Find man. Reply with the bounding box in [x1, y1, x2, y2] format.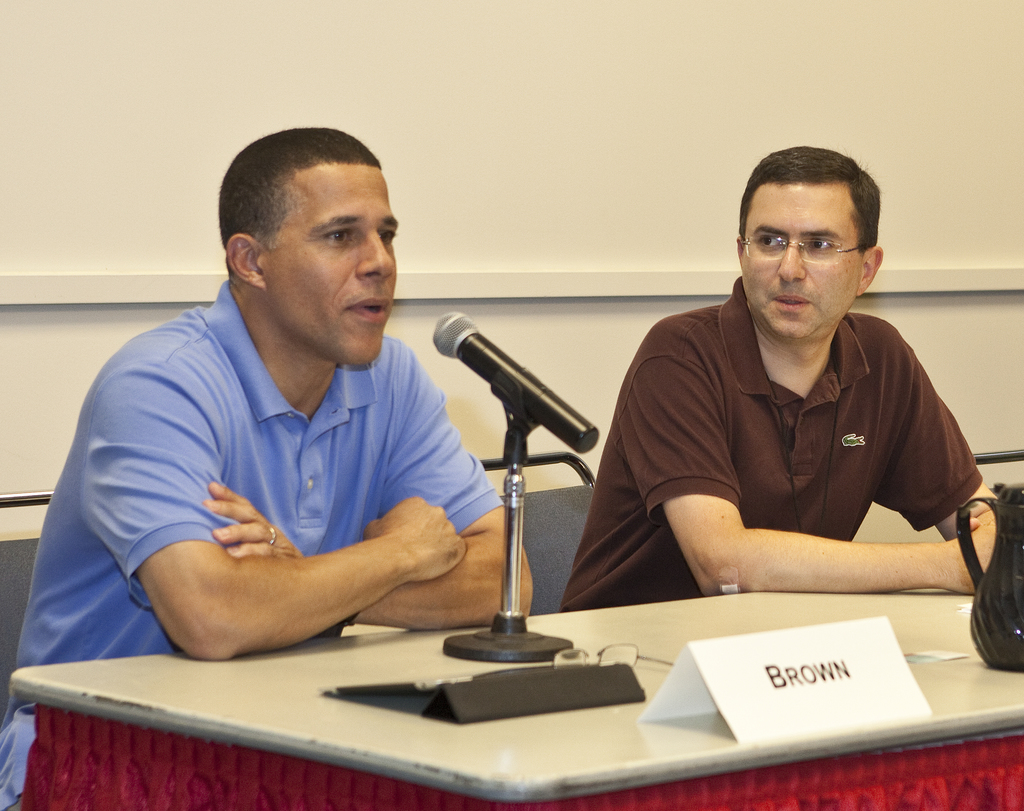
[0, 123, 529, 810].
